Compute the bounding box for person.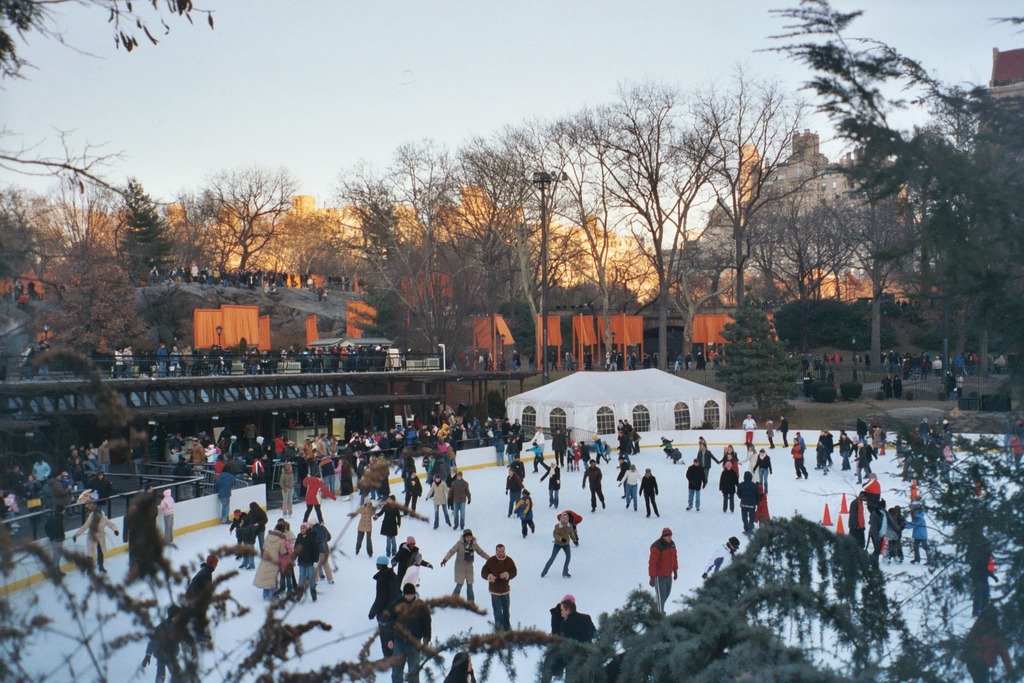
pyautogui.locateOnScreen(587, 348, 595, 371).
